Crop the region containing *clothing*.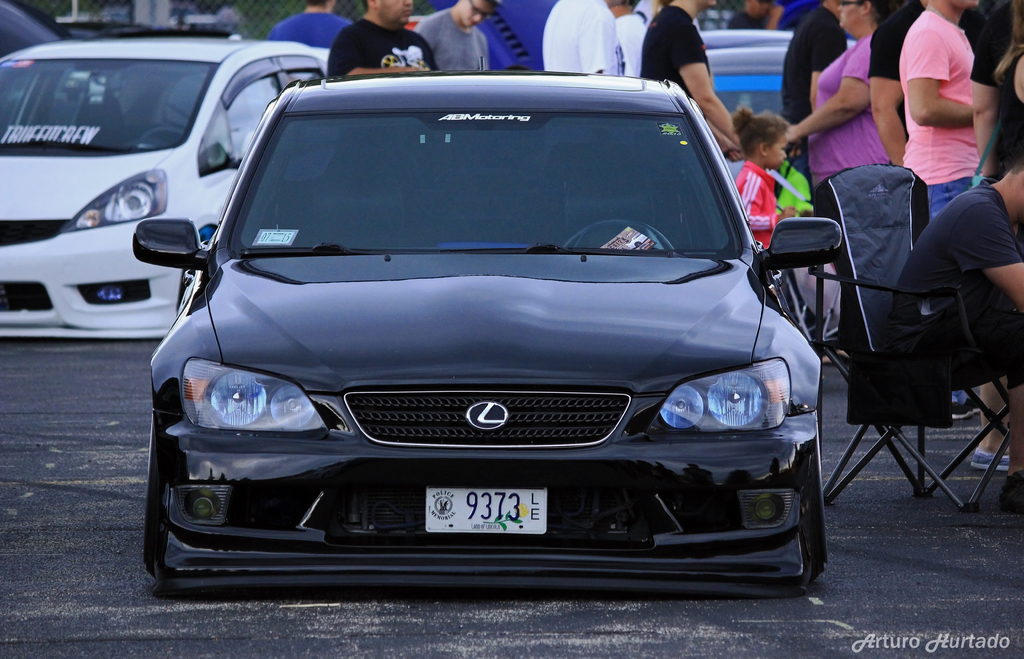
Crop region: box=[883, 8, 998, 199].
